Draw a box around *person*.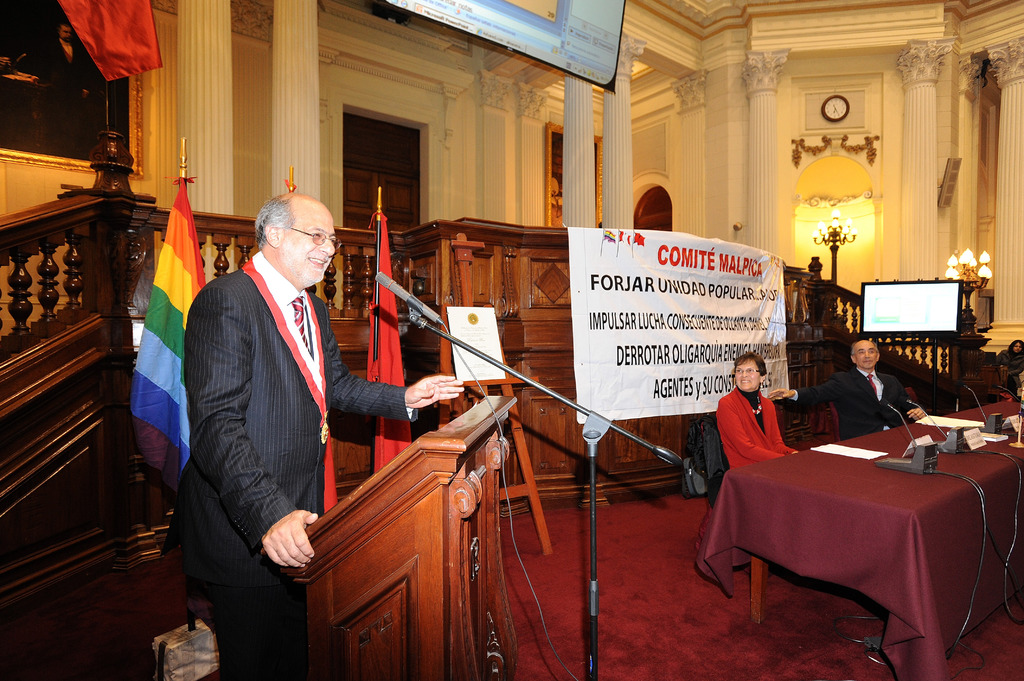
Rect(161, 193, 465, 680).
